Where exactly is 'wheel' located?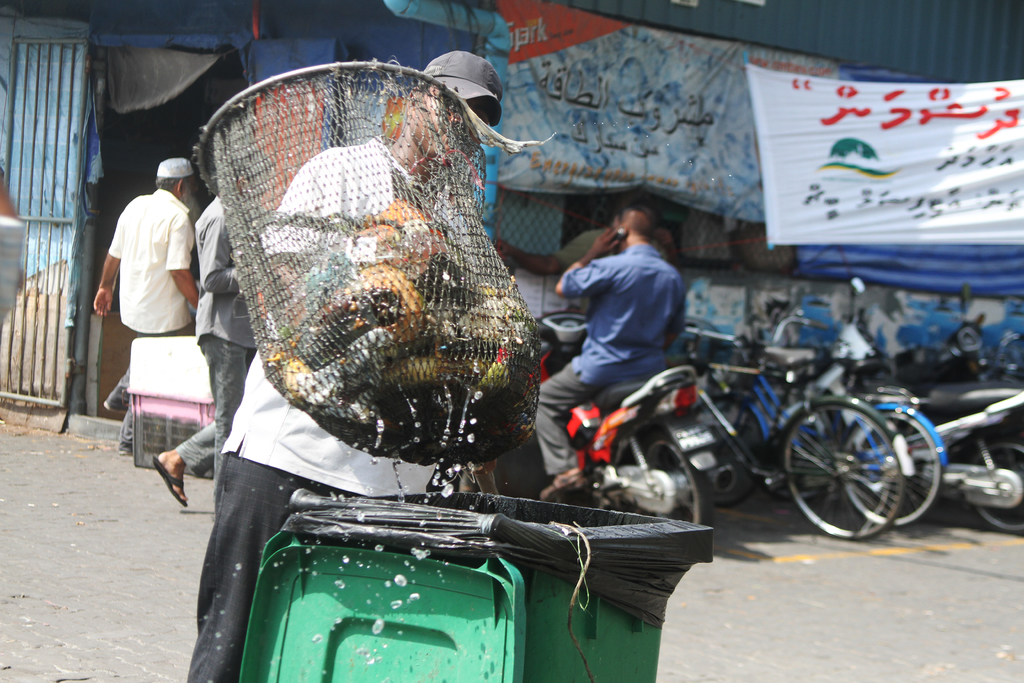
Its bounding box is locate(627, 425, 721, 528).
